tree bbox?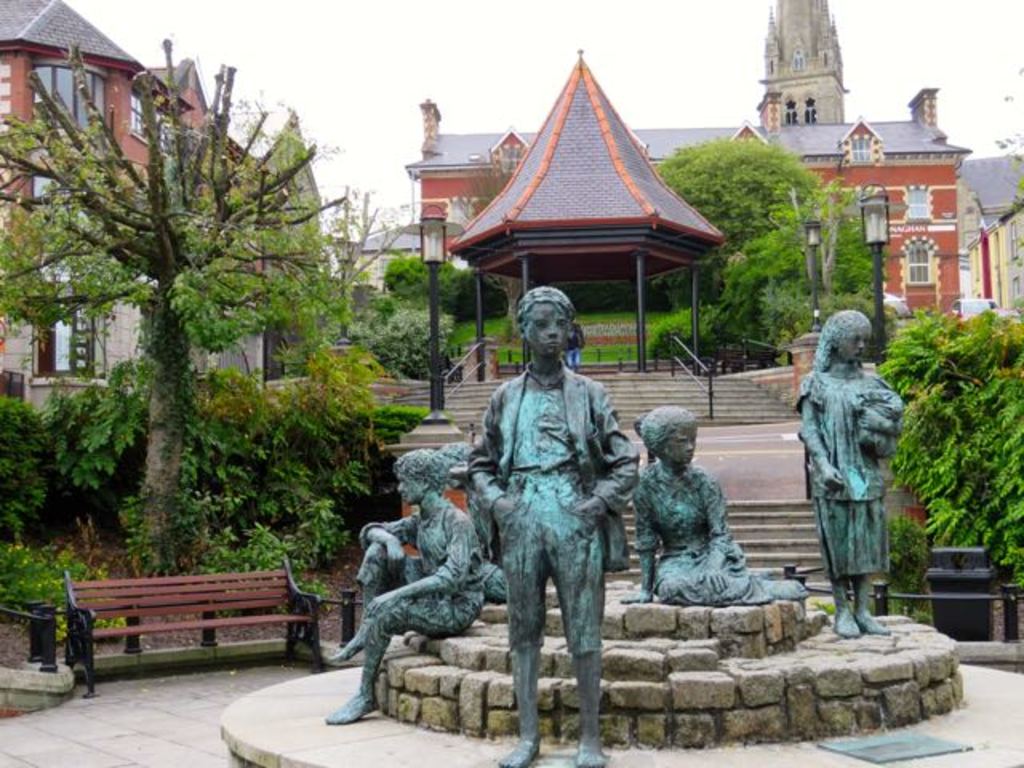
pyautogui.locateOnScreen(730, 179, 891, 341)
